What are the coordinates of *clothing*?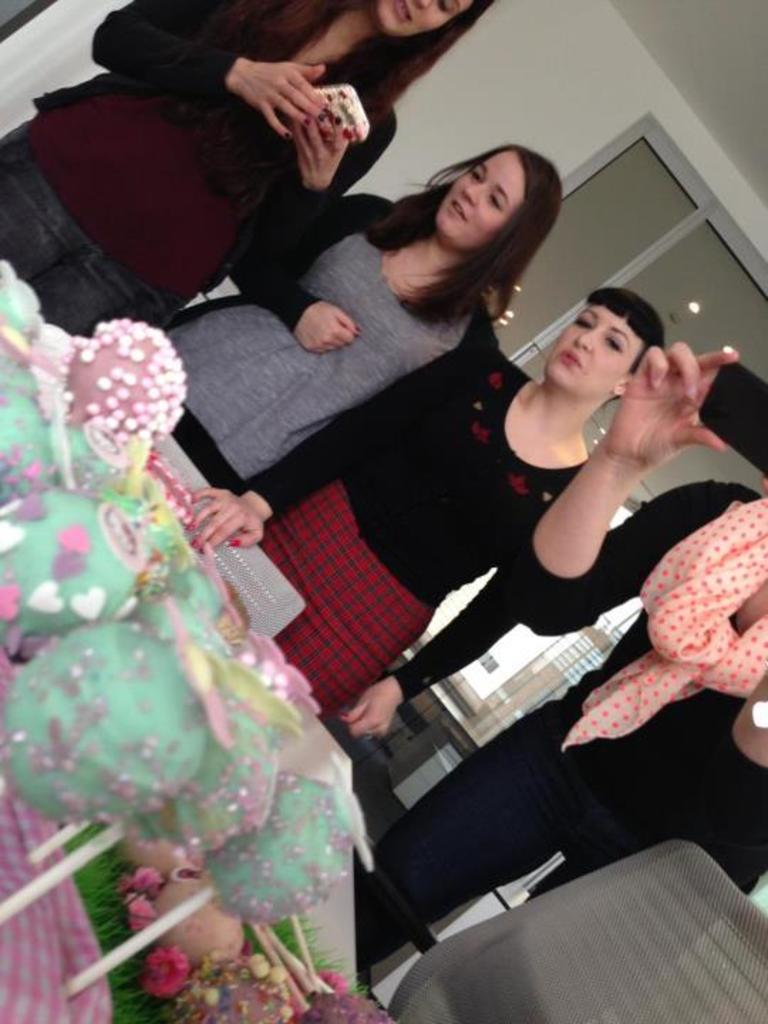
(x1=353, y1=484, x2=767, y2=944).
